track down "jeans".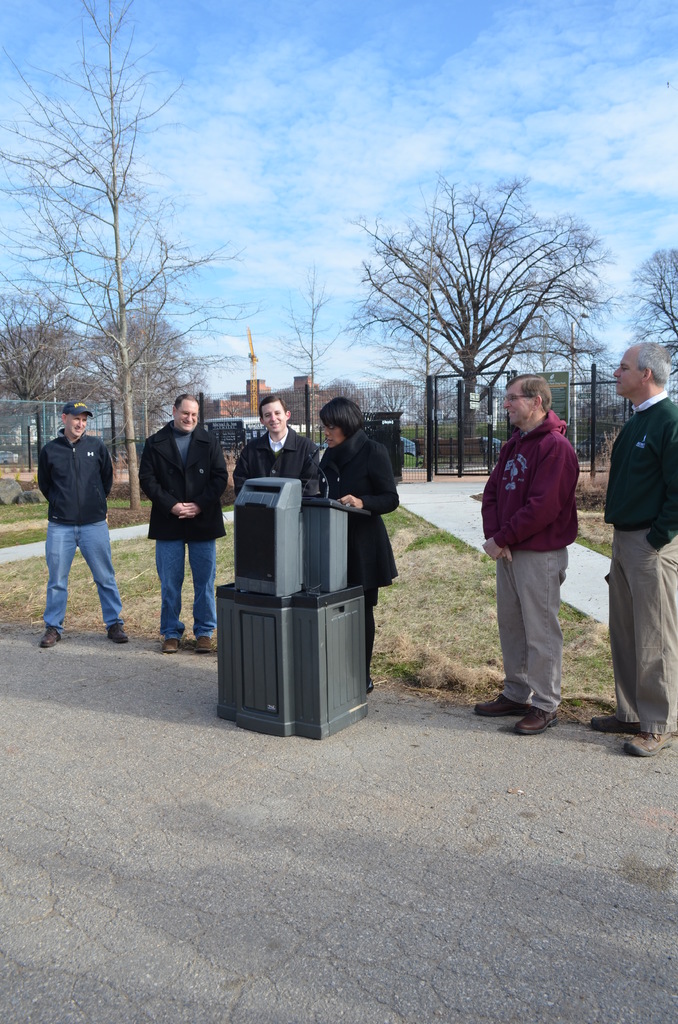
Tracked to box(497, 549, 570, 713).
